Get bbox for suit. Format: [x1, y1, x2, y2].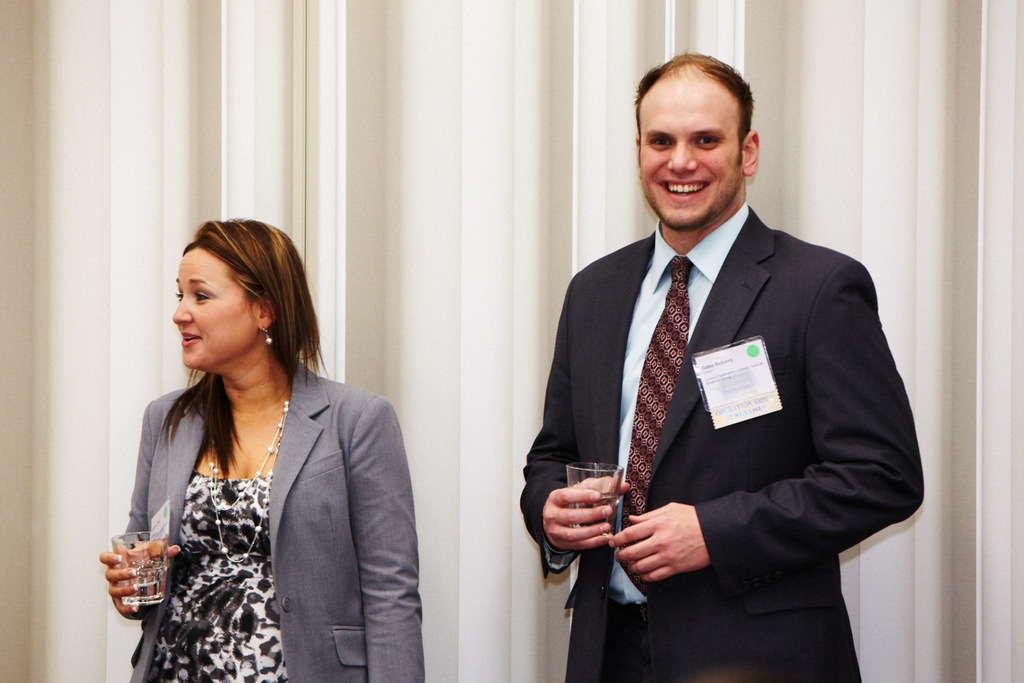
[526, 99, 910, 674].
